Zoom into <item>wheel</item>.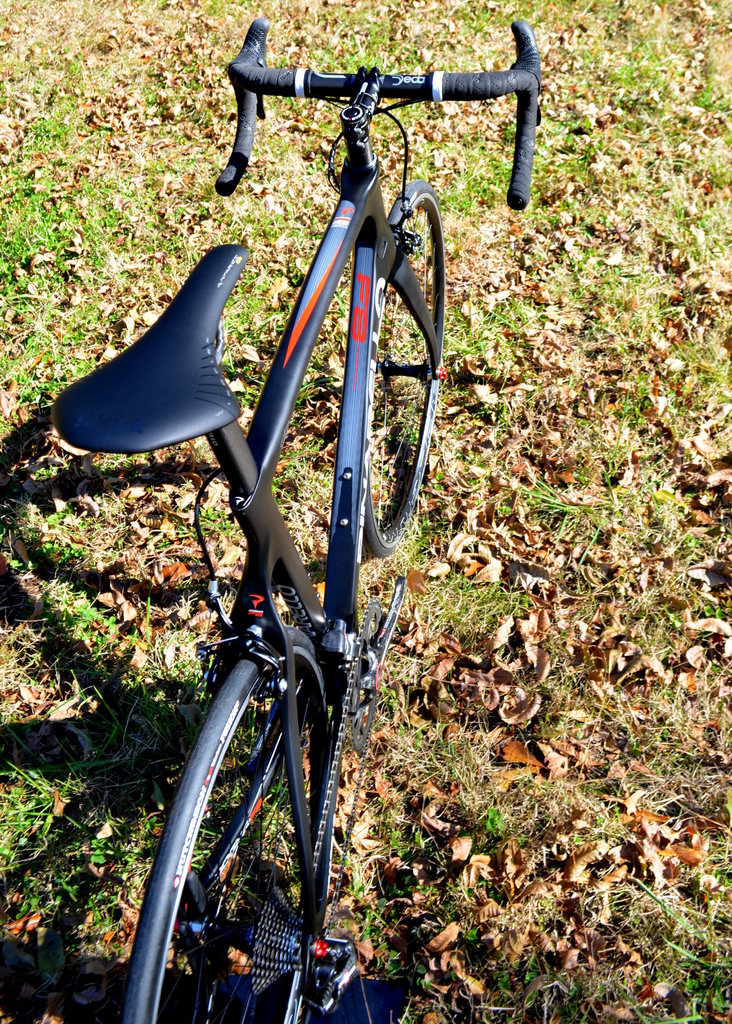
Zoom target: (x1=362, y1=180, x2=446, y2=554).
